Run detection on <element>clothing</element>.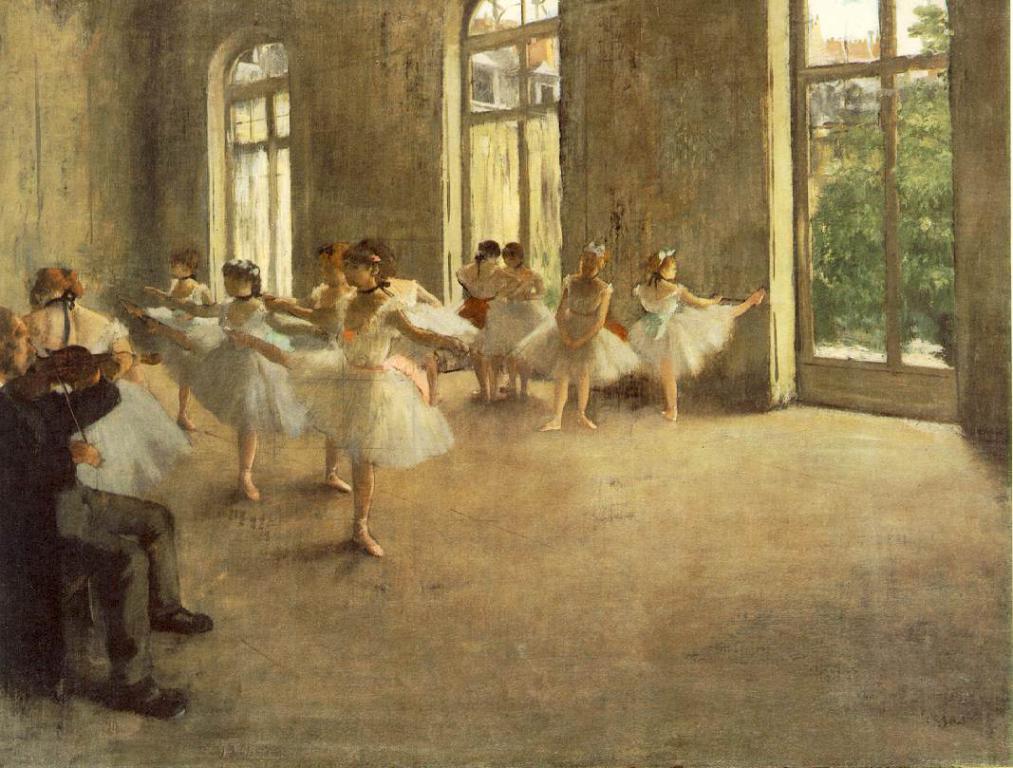
Result: [x1=507, y1=277, x2=647, y2=407].
